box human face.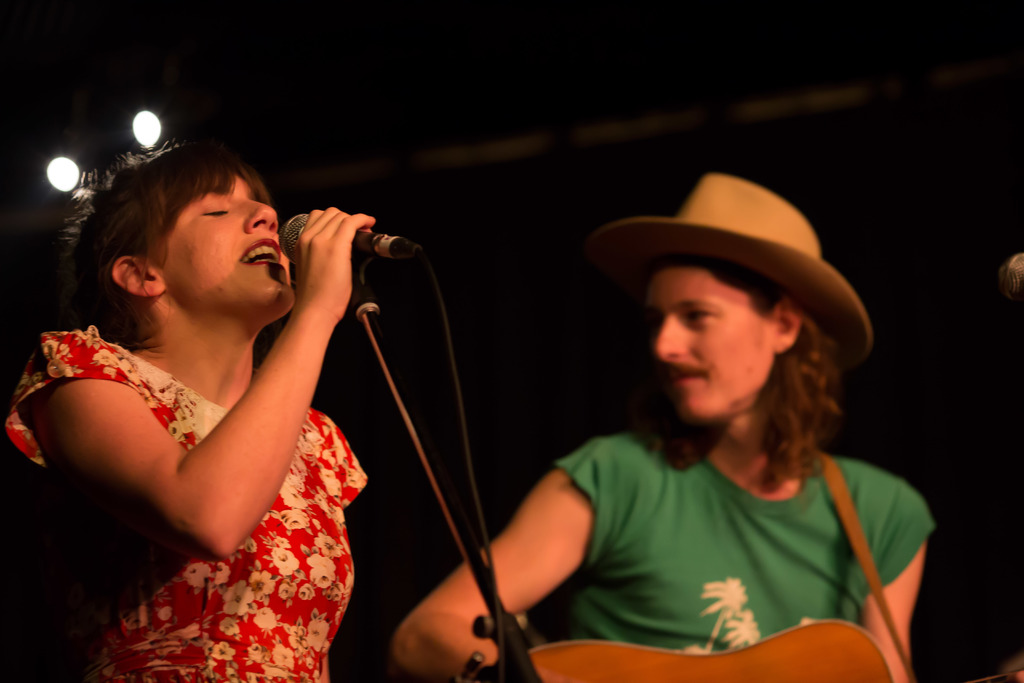
Rect(640, 260, 771, 423).
